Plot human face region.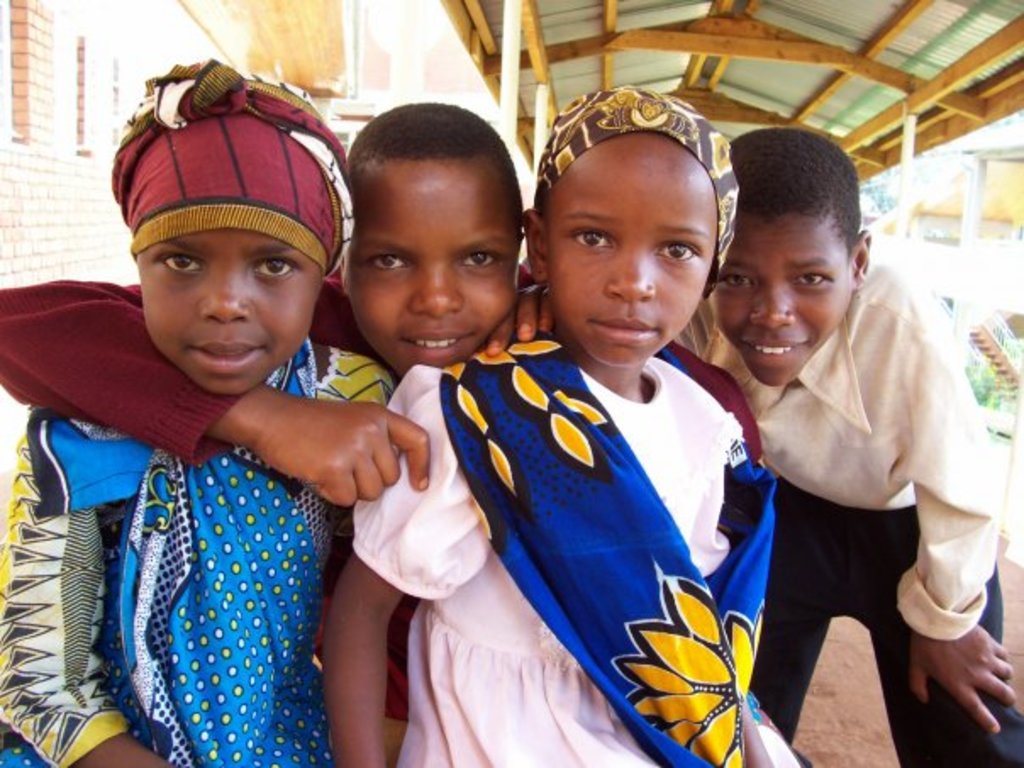
Plotted at <bbox>712, 222, 848, 388</bbox>.
